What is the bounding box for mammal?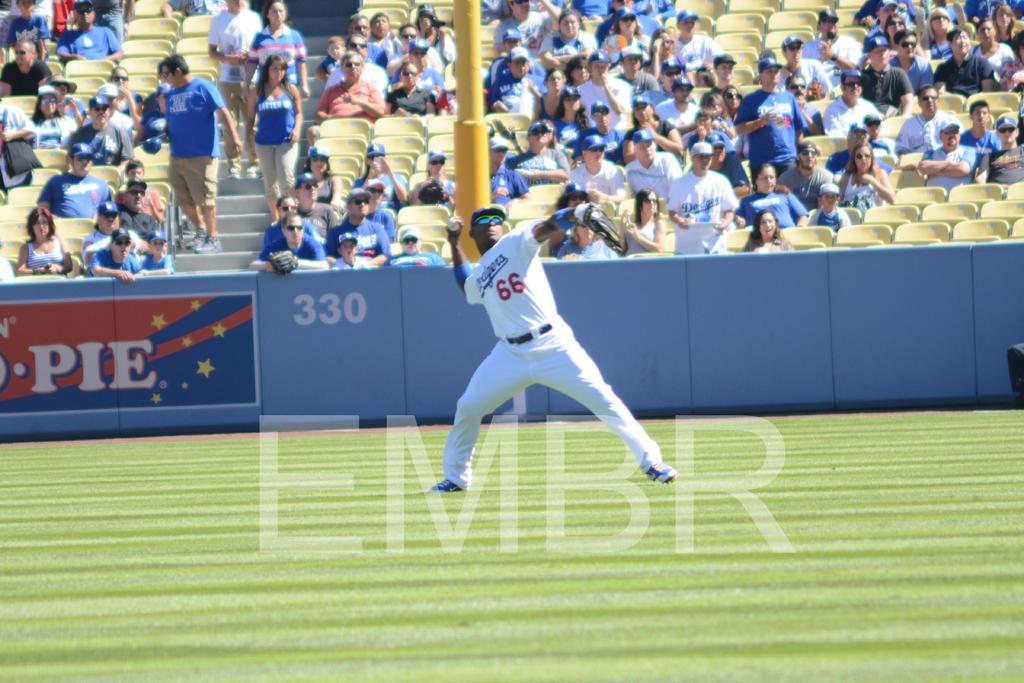
bbox(0, 0, 54, 38).
